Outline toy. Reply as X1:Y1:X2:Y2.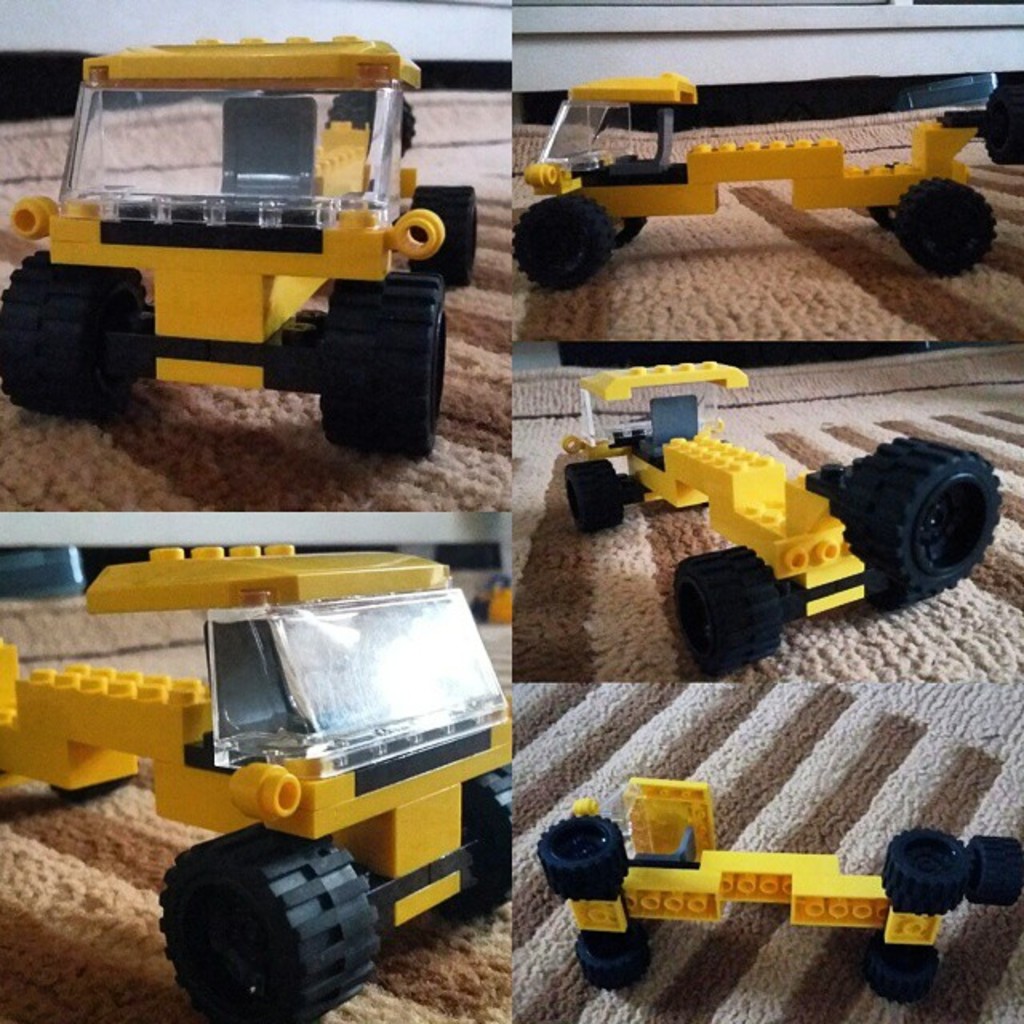
616:368:1000:661.
